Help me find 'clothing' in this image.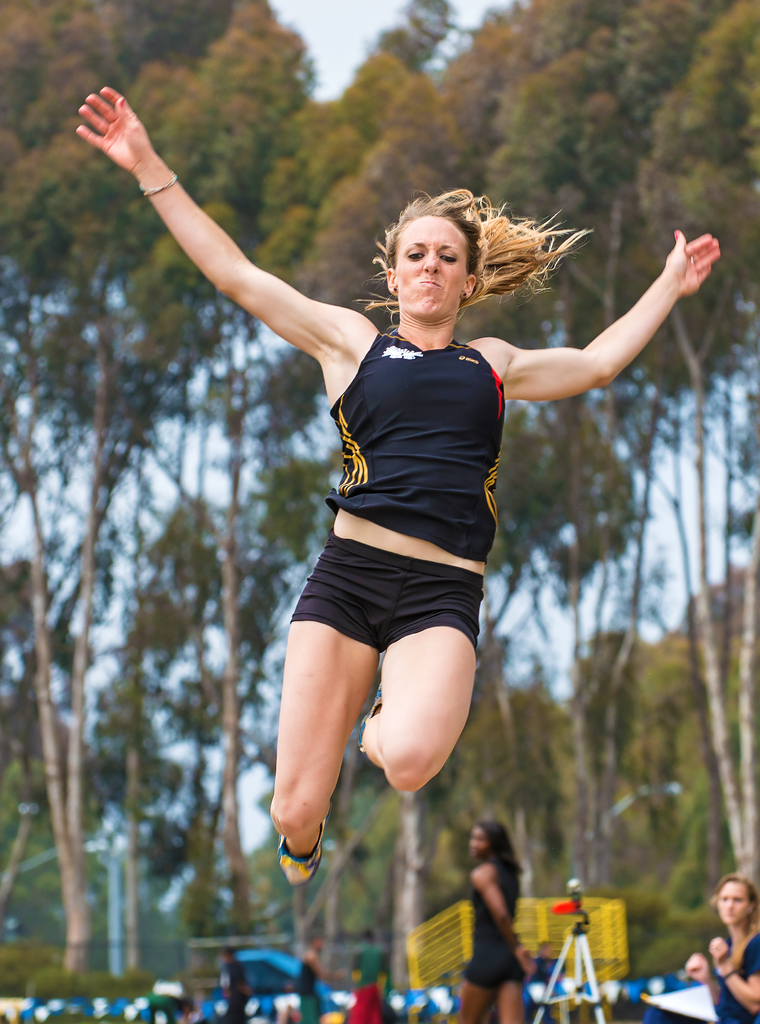
Found it: pyautogui.locateOnScreen(471, 844, 524, 989).
